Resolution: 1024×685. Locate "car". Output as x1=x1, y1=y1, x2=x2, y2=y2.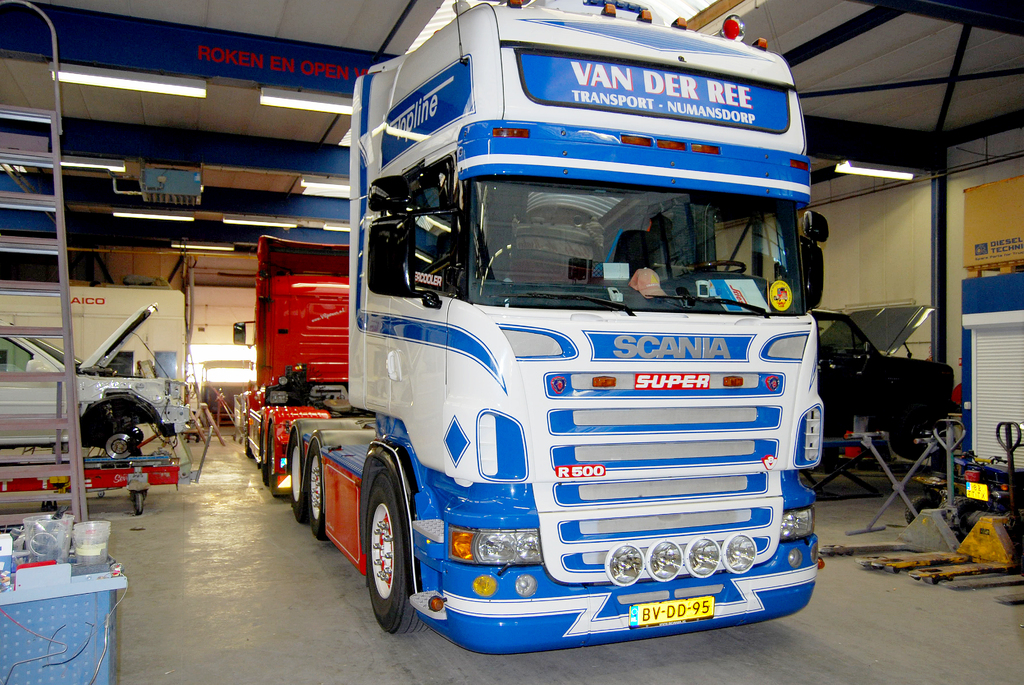
x1=0, y1=304, x2=199, y2=461.
